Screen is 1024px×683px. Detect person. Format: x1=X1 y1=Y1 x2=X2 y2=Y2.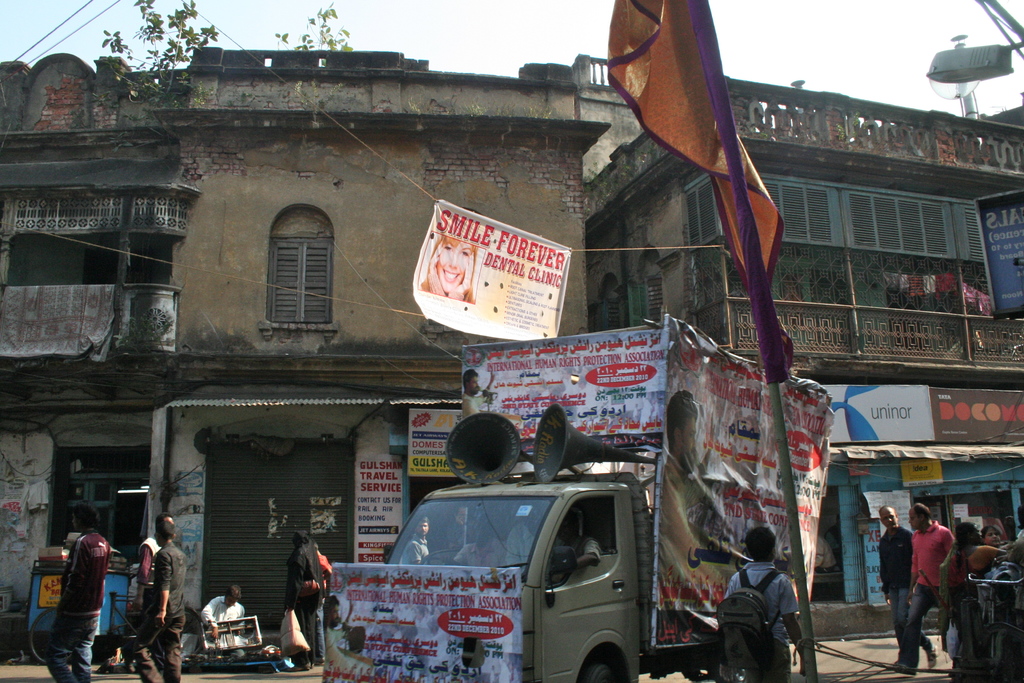
x1=932 y1=515 x2=996 y2=657.
